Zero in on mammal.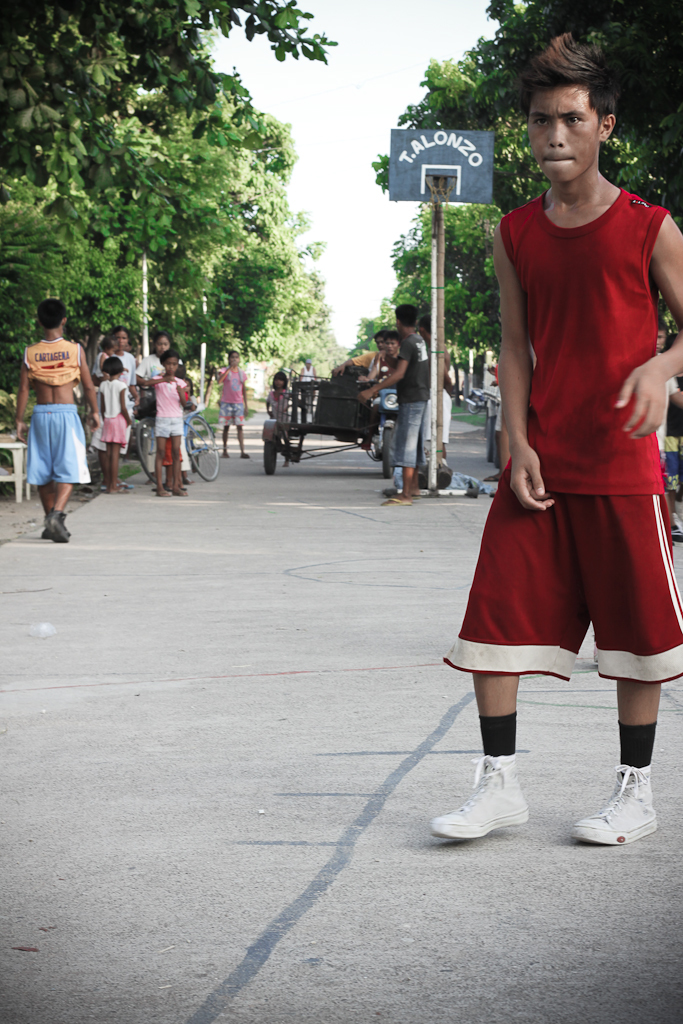
Zeroed in: locate(653, 316, 662, 357).
